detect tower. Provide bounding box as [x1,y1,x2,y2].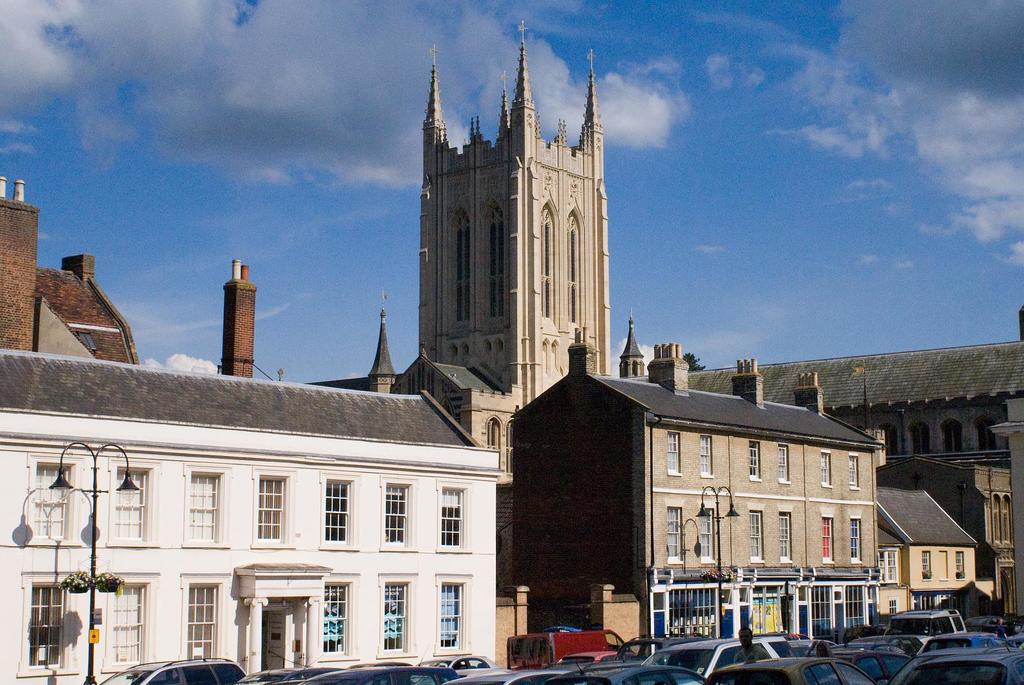
[370,301,408,403].
